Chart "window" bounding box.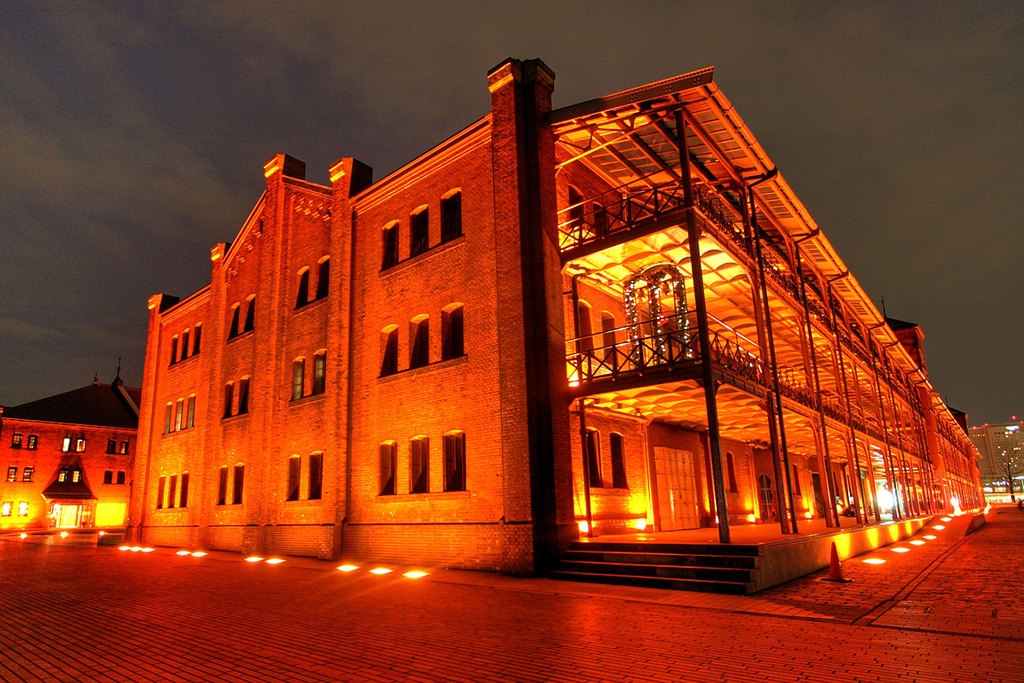
Charted: 153:473:191:511.
